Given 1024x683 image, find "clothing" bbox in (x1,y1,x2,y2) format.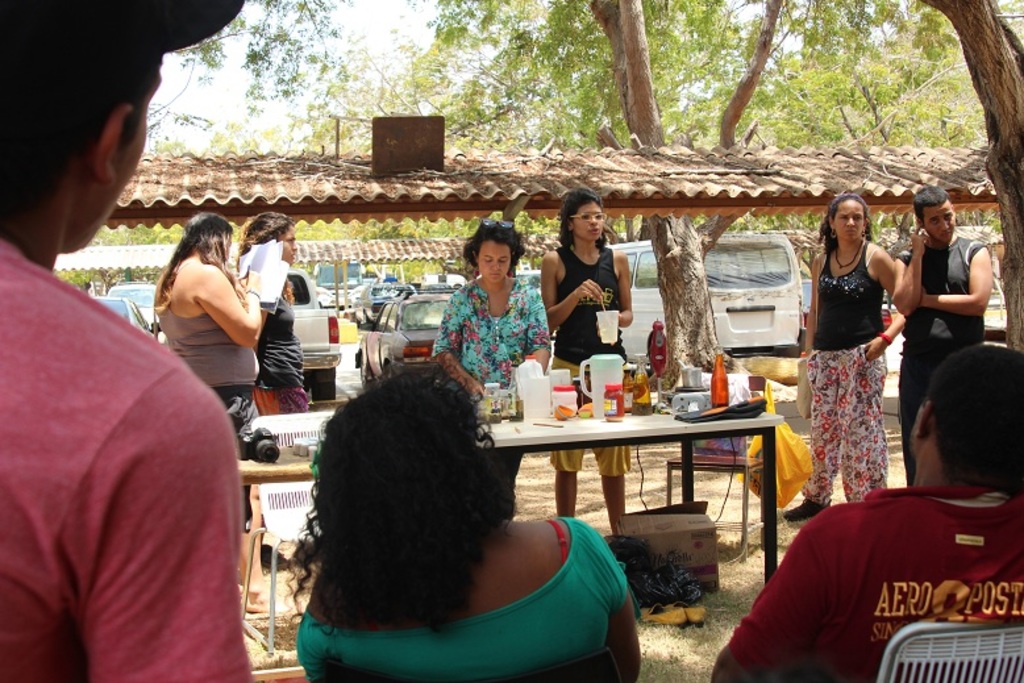
(157,265,261,438).
